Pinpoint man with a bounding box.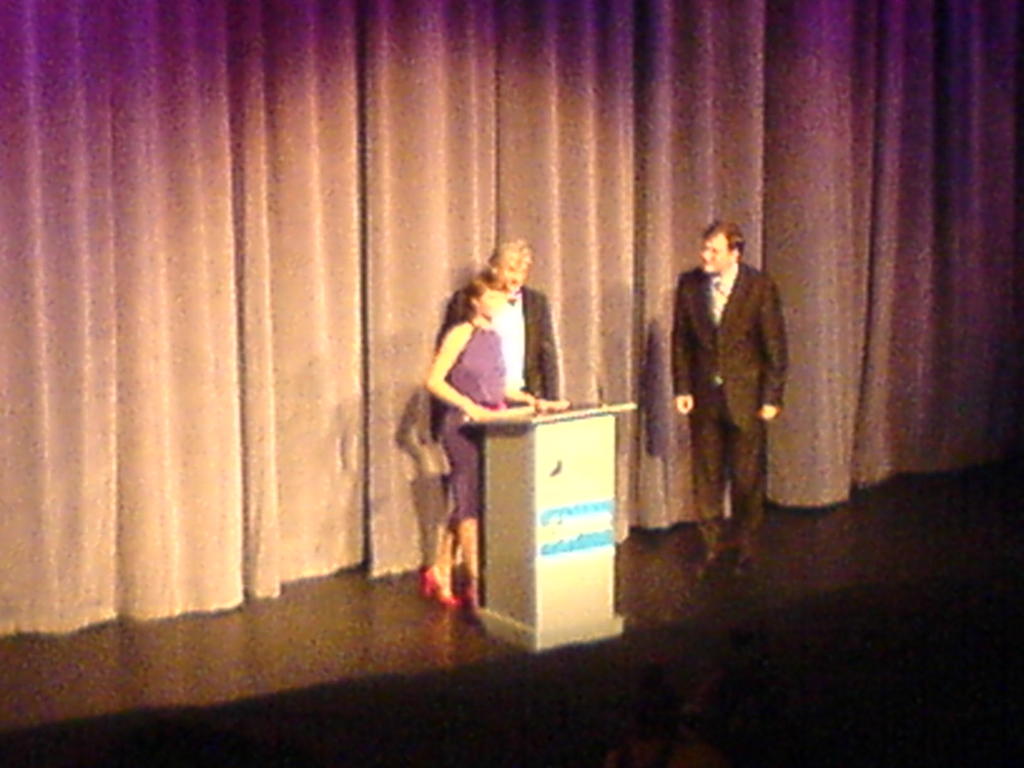
656 208 793 577.
